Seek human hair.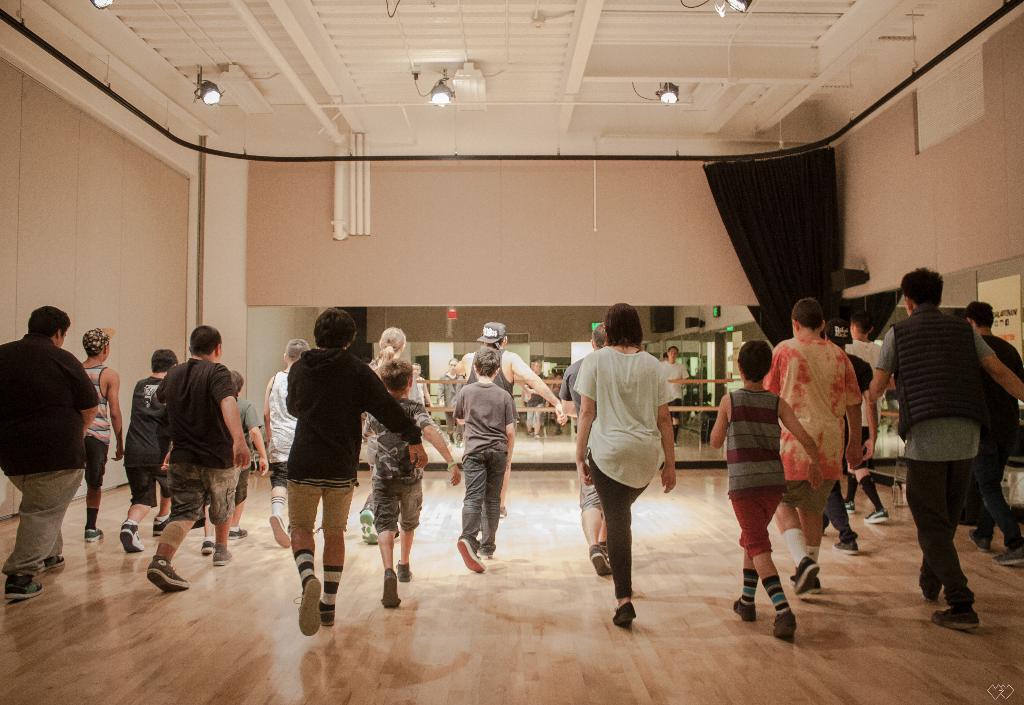
locate(290, 337, 305, 361).
